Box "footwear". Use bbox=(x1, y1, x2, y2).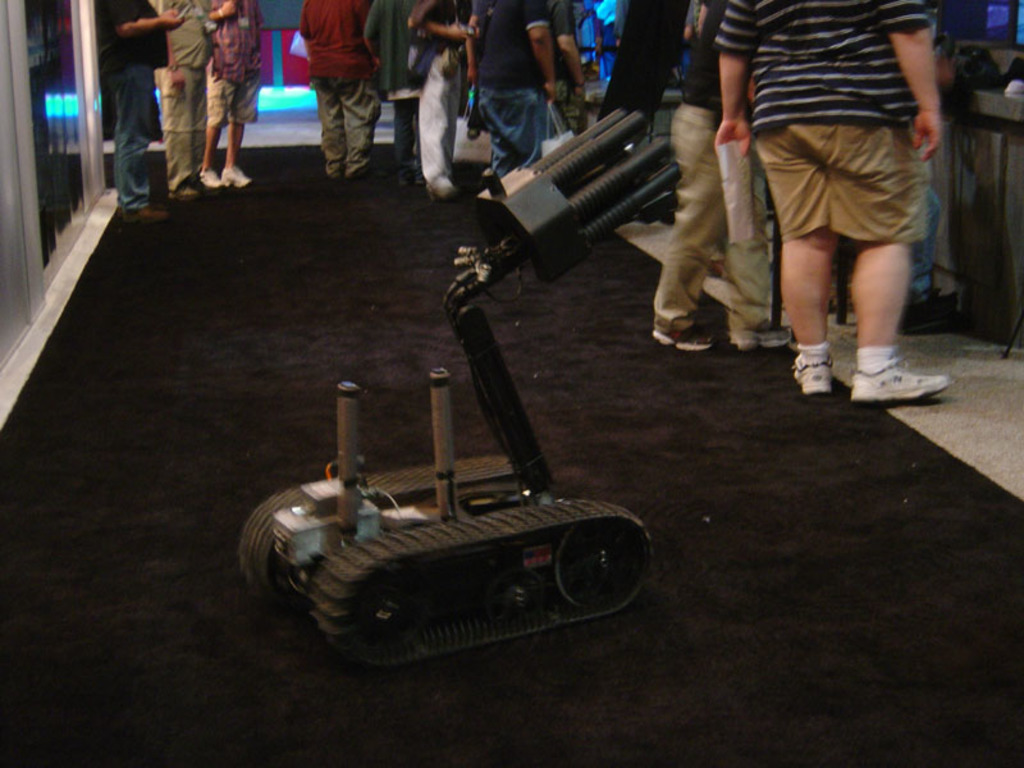
bbox=(852, 356, 941, 403).
